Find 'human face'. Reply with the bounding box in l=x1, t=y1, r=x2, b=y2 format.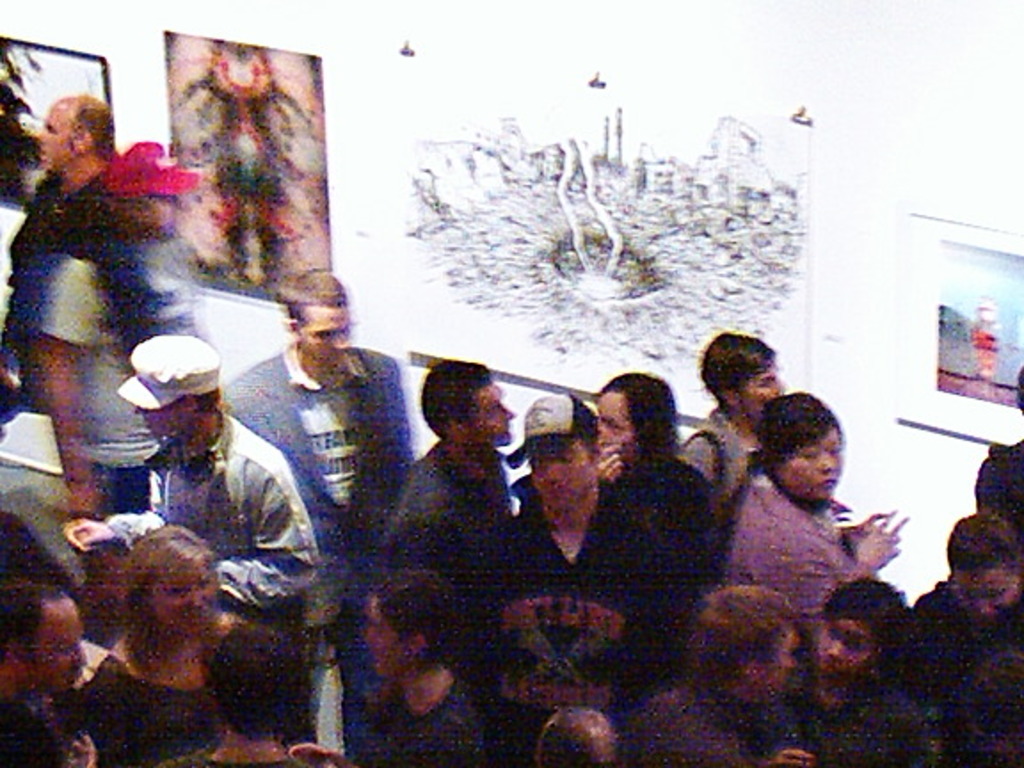
l=528, t=455, r=592, b=512.
